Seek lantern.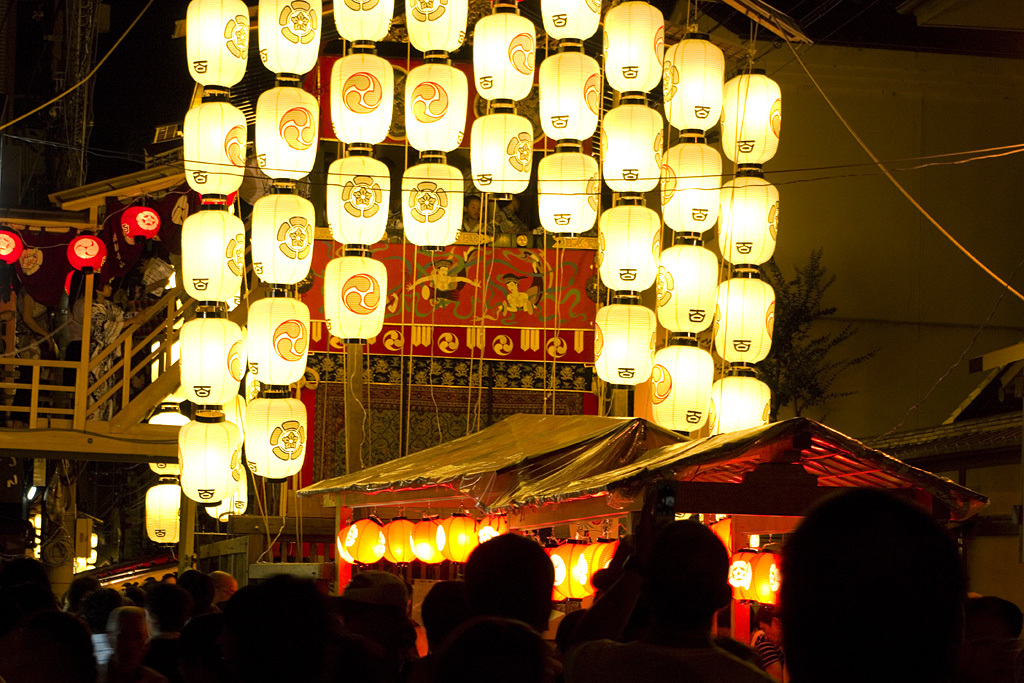
<region>149, 409, 189, 475</region>.
